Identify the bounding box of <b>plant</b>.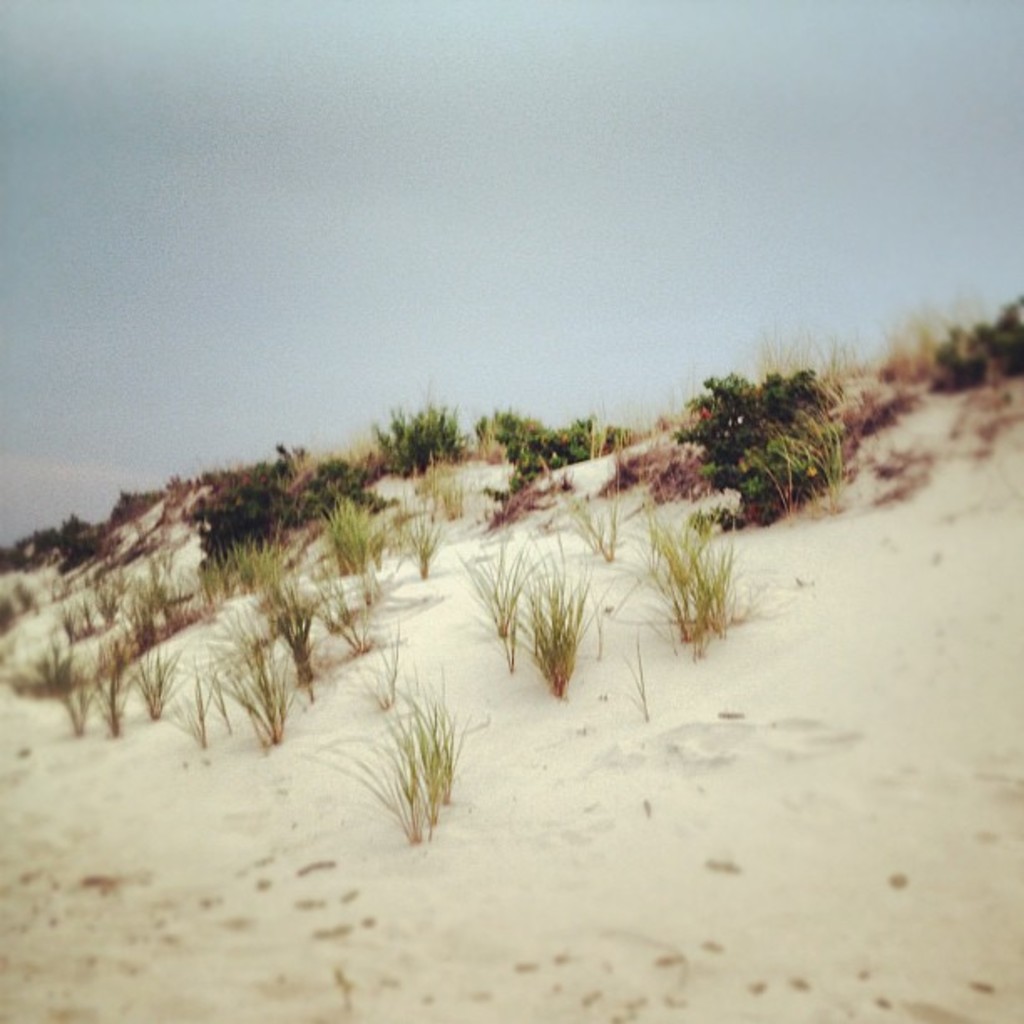
bbox(718, 492, 743, 534).
